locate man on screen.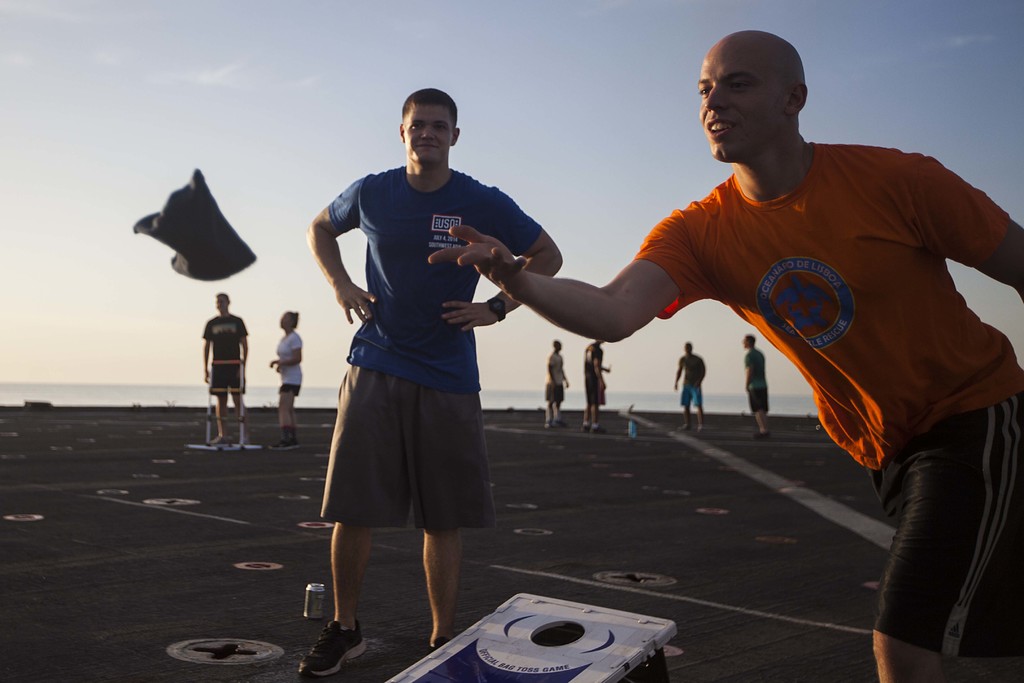
On screen at rect(580, 339, 612, 432).
